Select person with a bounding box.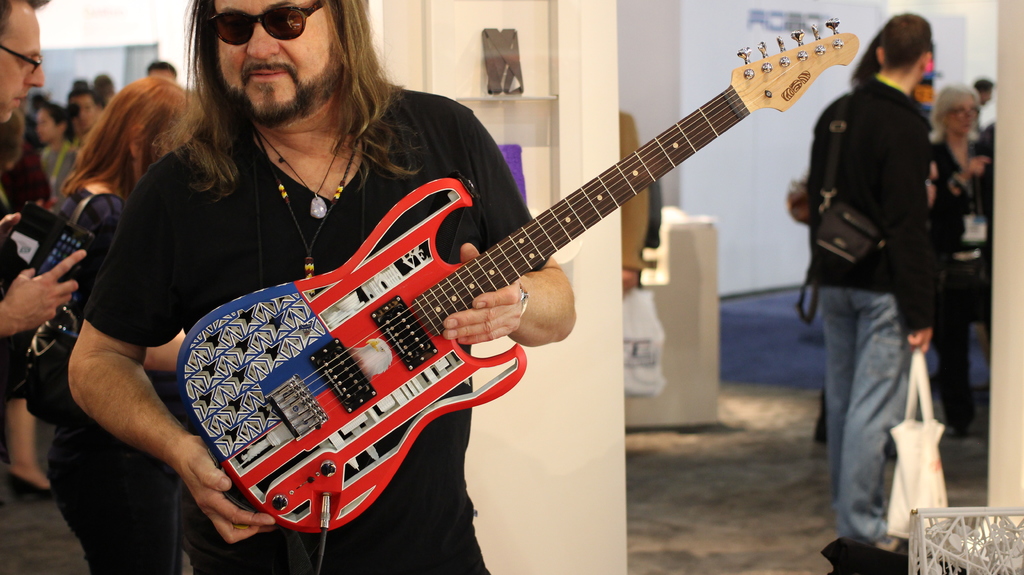
{"left": 73, "top": 0, "right": 573, "bottom": 574}.
